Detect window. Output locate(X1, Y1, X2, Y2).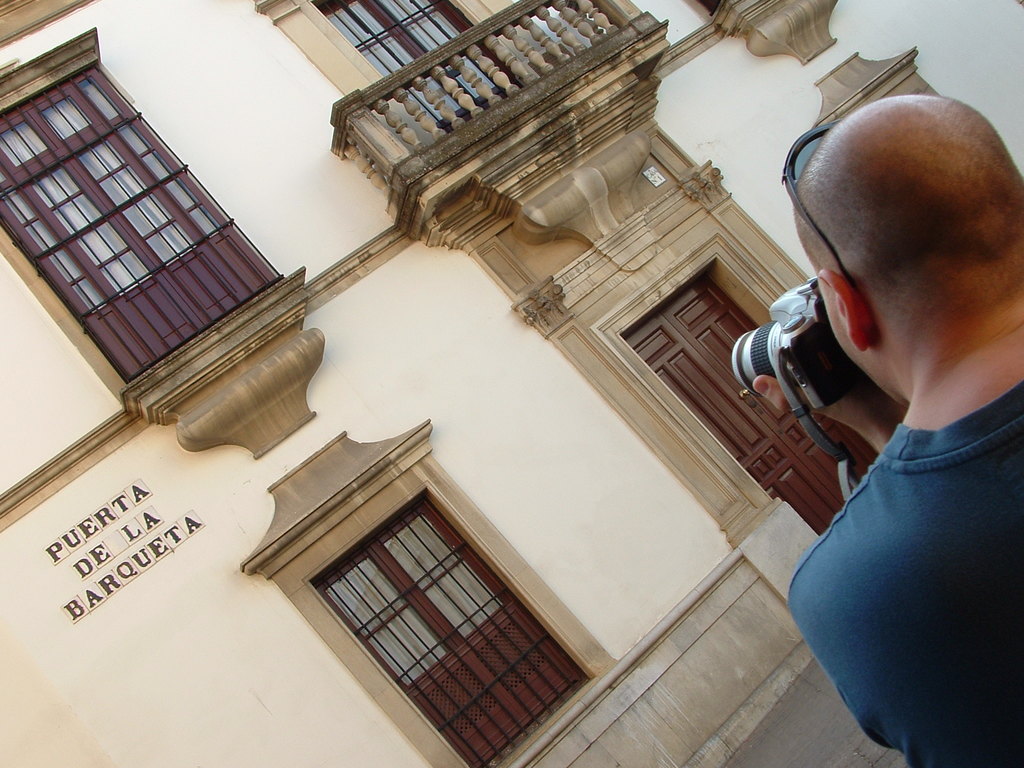
locate(242, 428, 622, 767).
